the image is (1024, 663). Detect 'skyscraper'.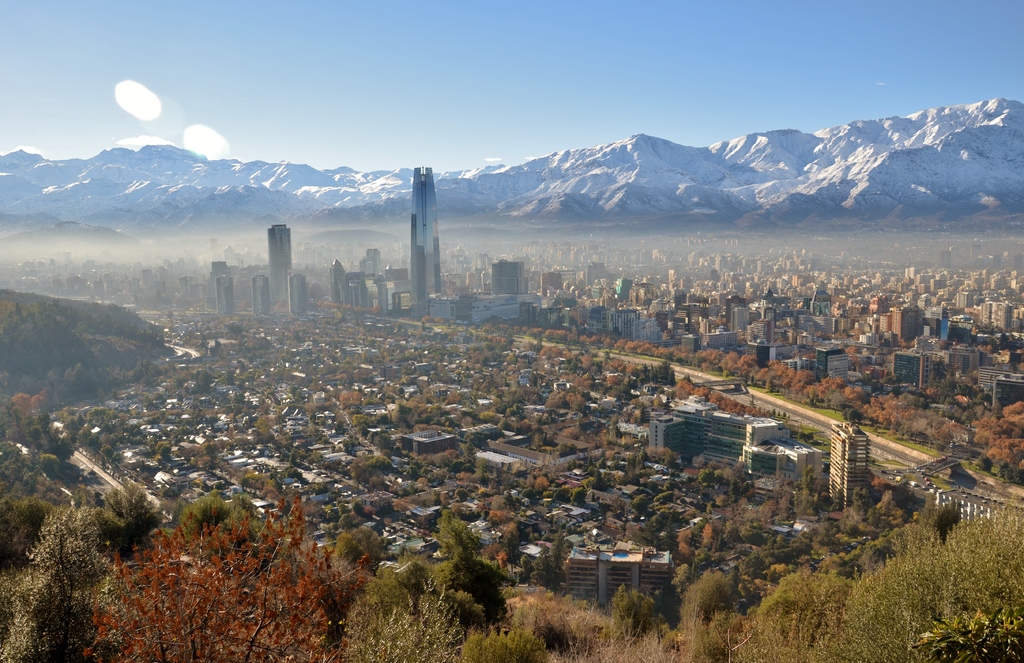
Detection: x1=405, y1=155, x2=442, y2=316.
